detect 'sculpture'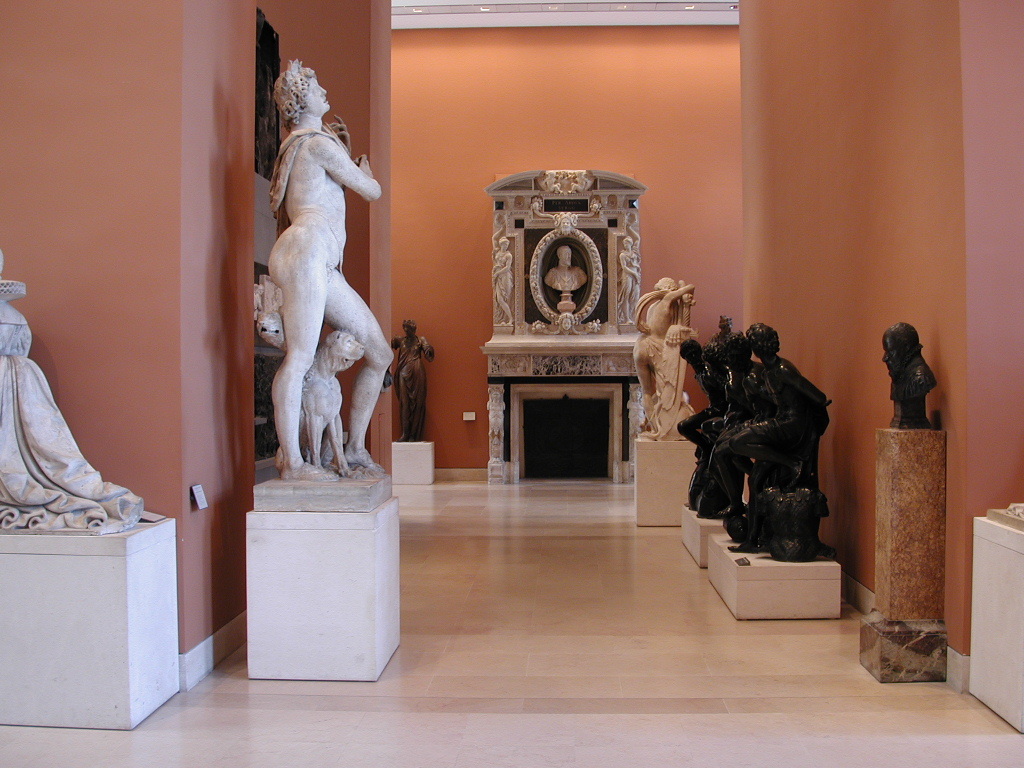
BBox(624, 275, 705, 438)
